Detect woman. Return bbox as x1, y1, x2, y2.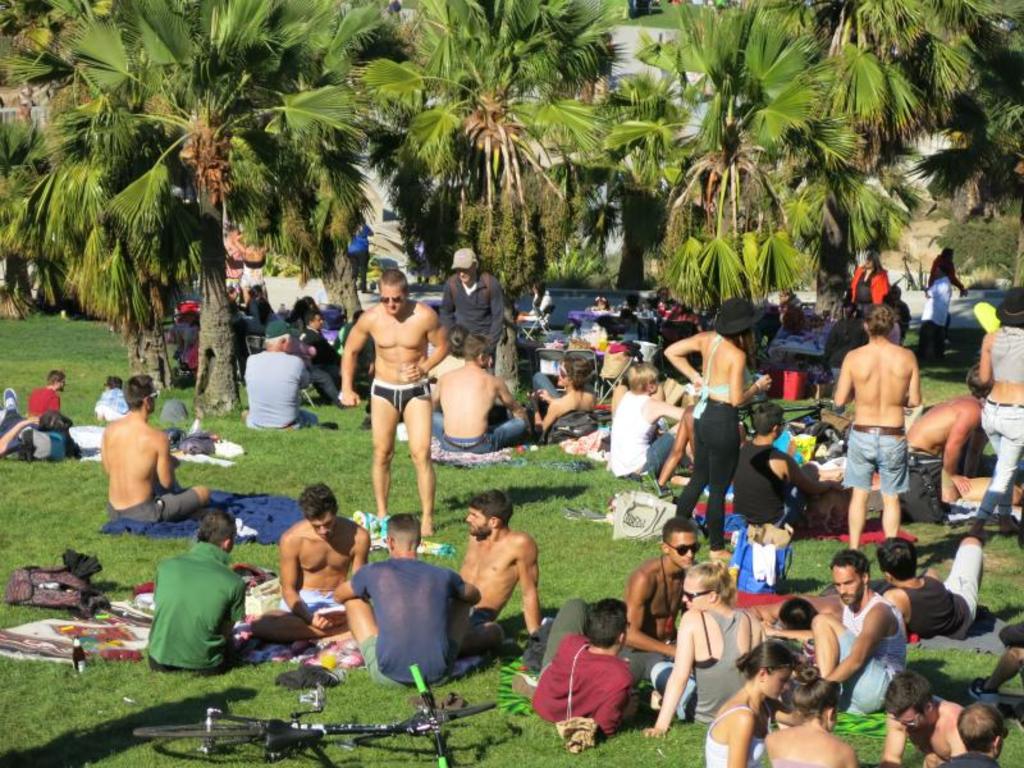
288, 300, 308, 329.
